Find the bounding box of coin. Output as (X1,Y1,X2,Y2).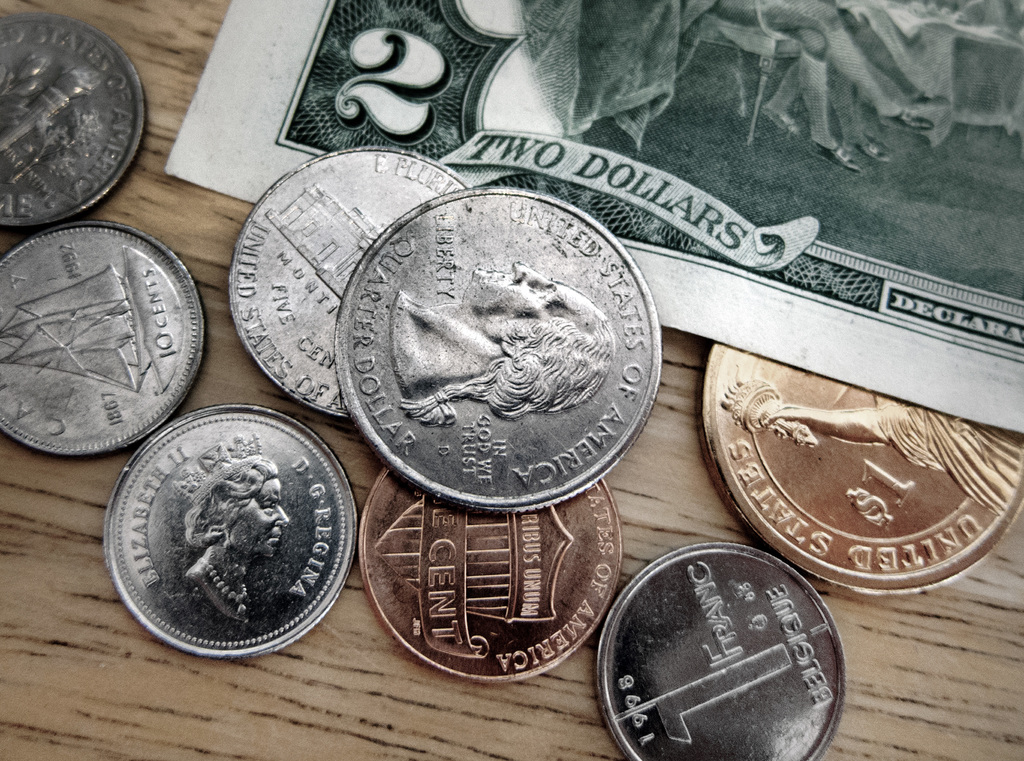
(98,407,356,660).
